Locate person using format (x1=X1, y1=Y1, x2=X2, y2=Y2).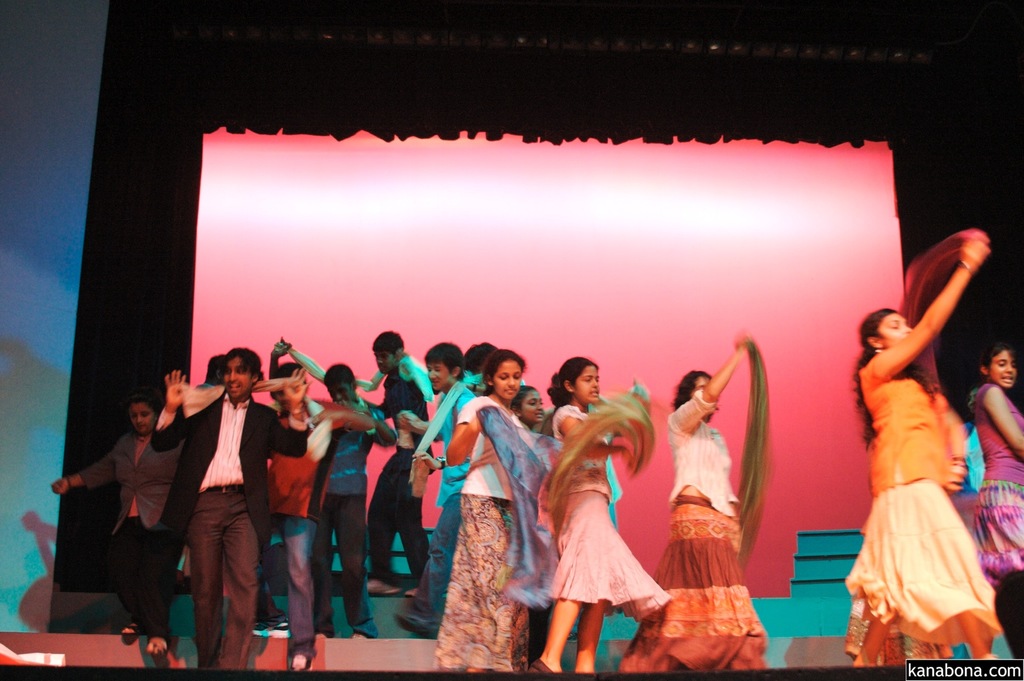
(x1=499, y1=380, x2=550, y2=436).
